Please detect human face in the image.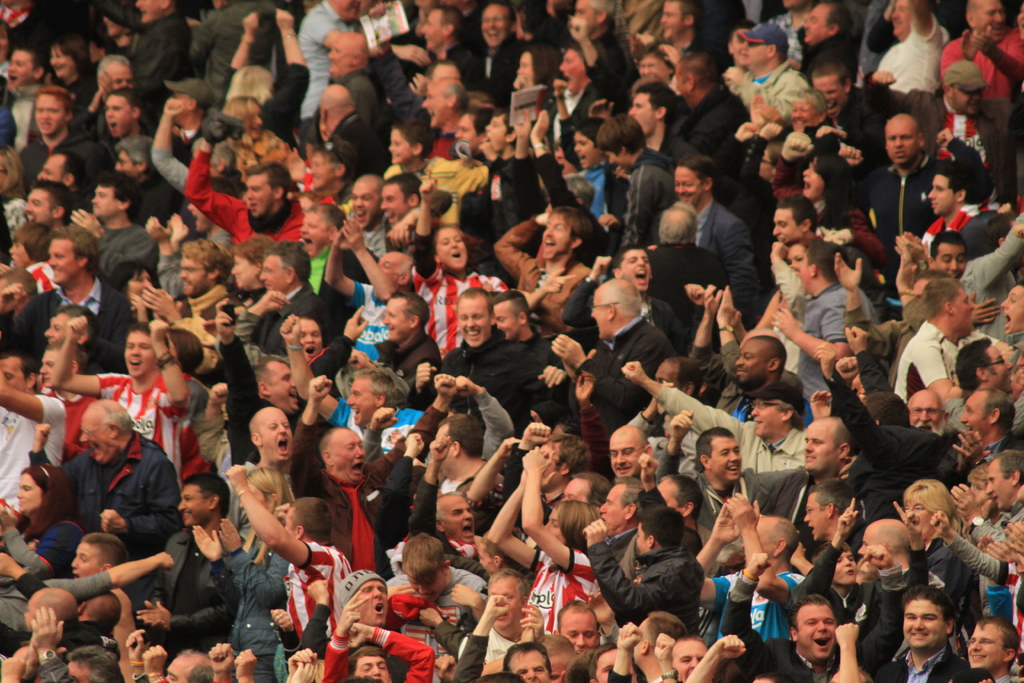
(x1=330, y1=429, x2=365, y2=481).
